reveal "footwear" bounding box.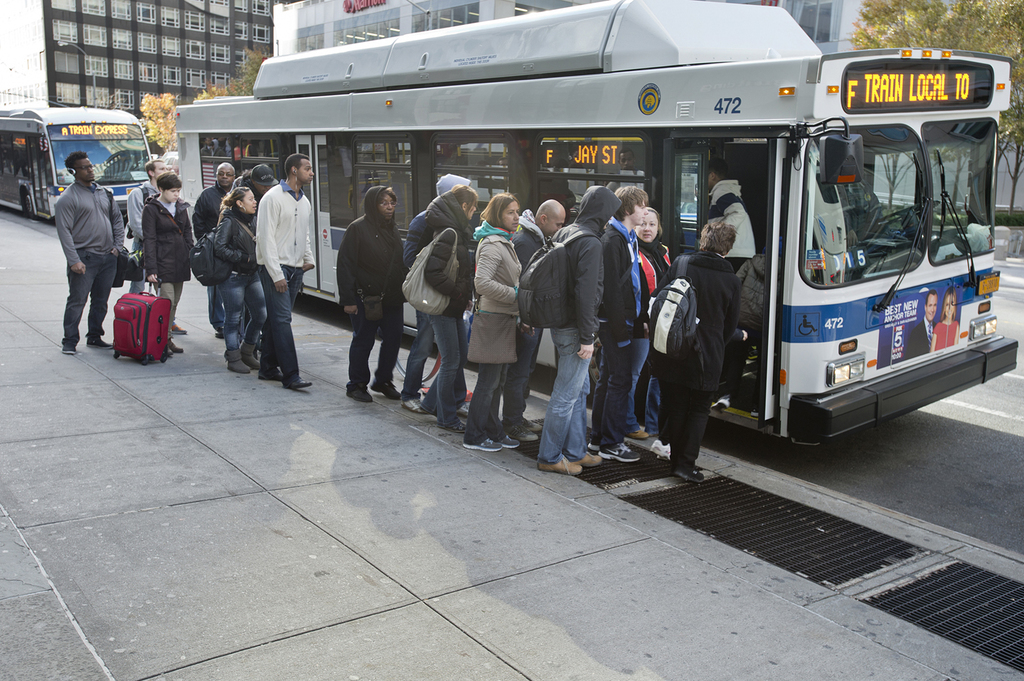
Revealed: [left=351, top=382, right=378, bottom=410].
